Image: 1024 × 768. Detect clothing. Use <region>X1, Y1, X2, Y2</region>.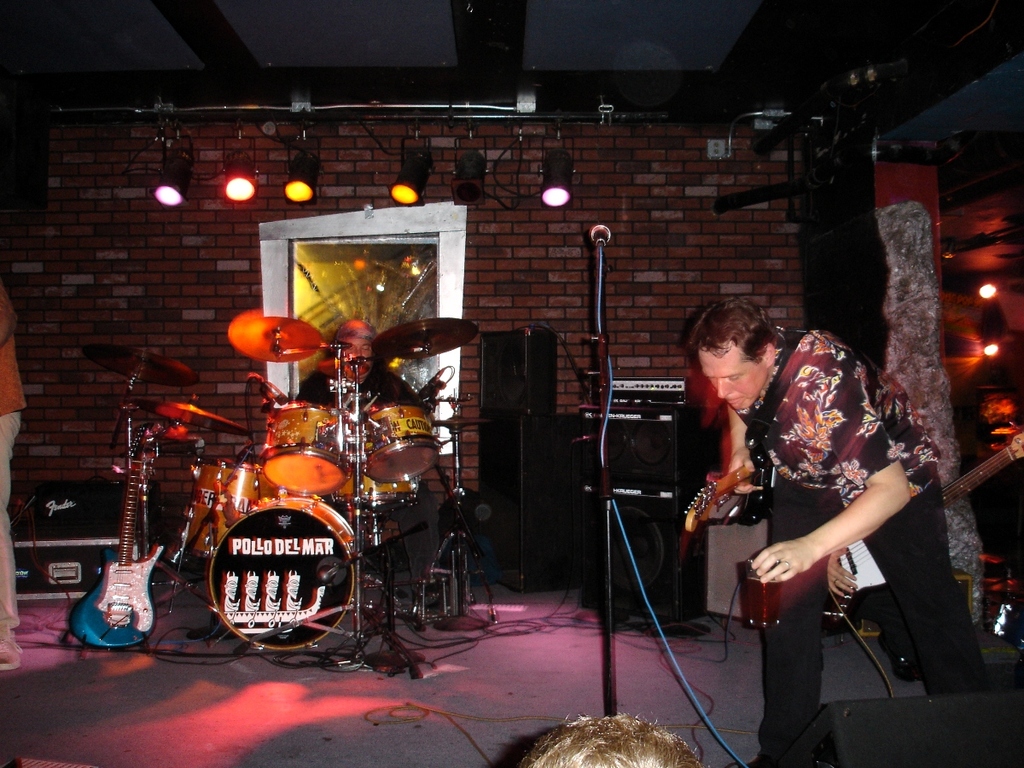
<region>0, 284, 24, 639</region>.
